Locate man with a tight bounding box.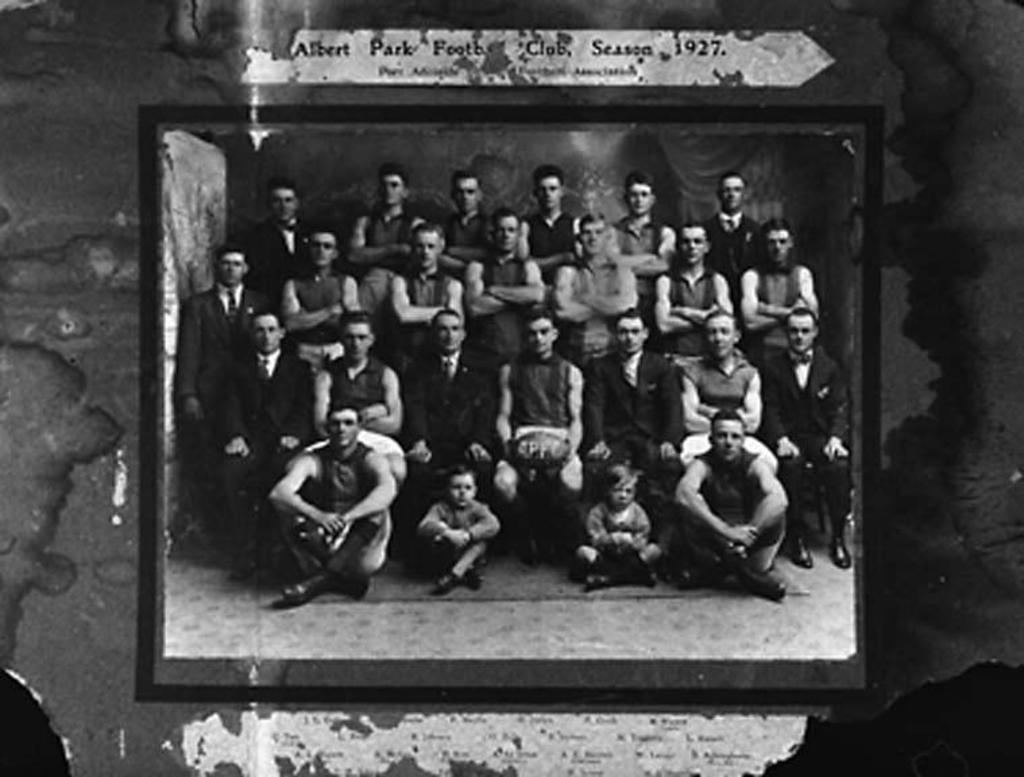
x1=552 y1=209 x2=635 y2=367.
